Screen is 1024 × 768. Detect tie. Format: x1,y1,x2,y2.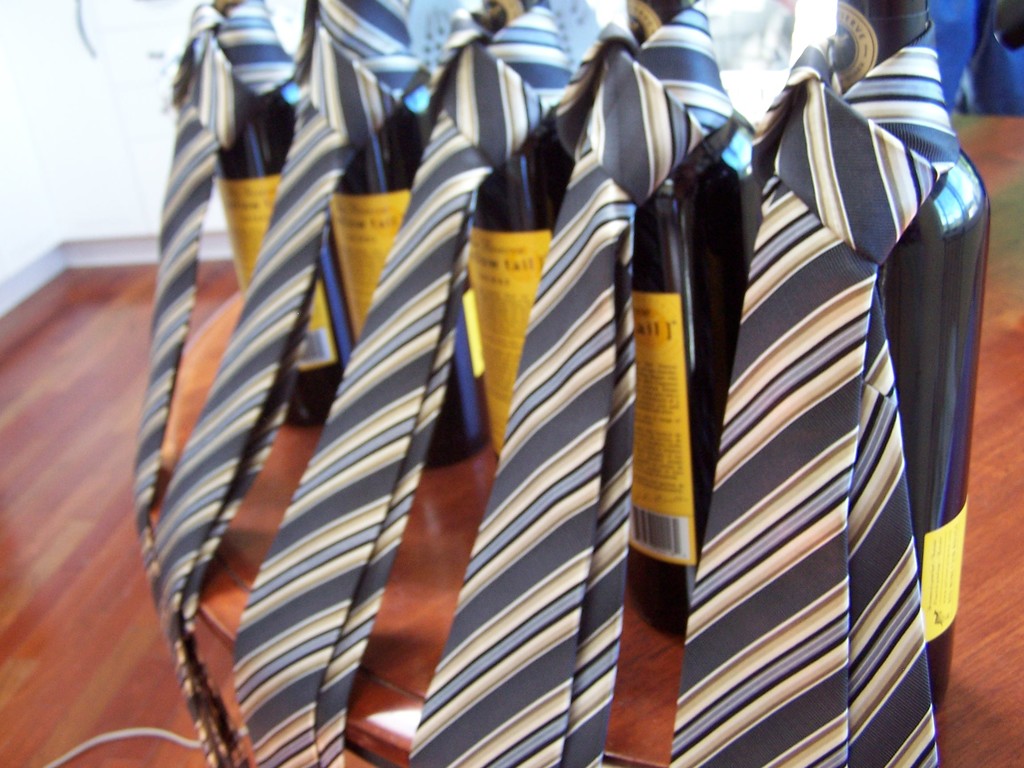
408,0,735,767.
